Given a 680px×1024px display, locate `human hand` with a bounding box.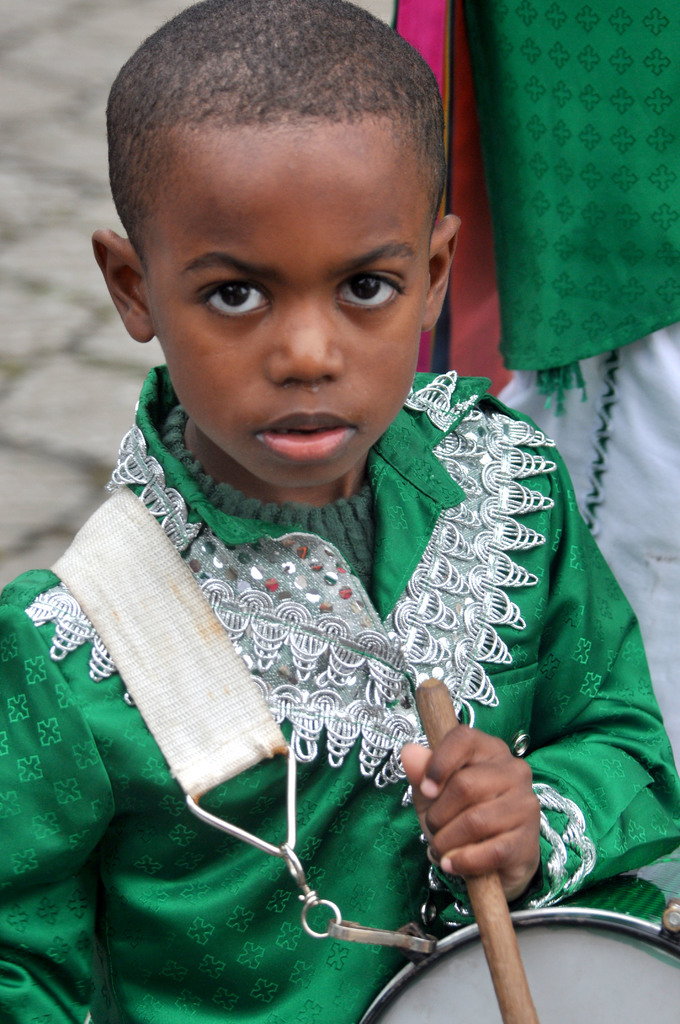
Located: bbox=(423, 710, 555, 866).
